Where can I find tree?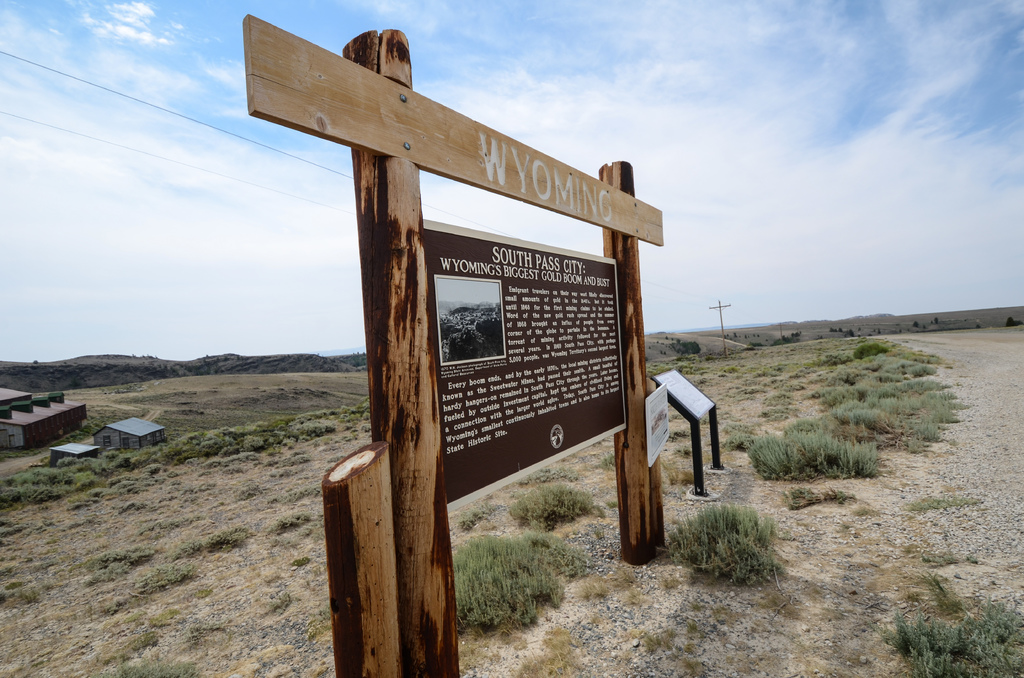
You can find it at (x1=911, y1=319, x2=922, y2=334).
